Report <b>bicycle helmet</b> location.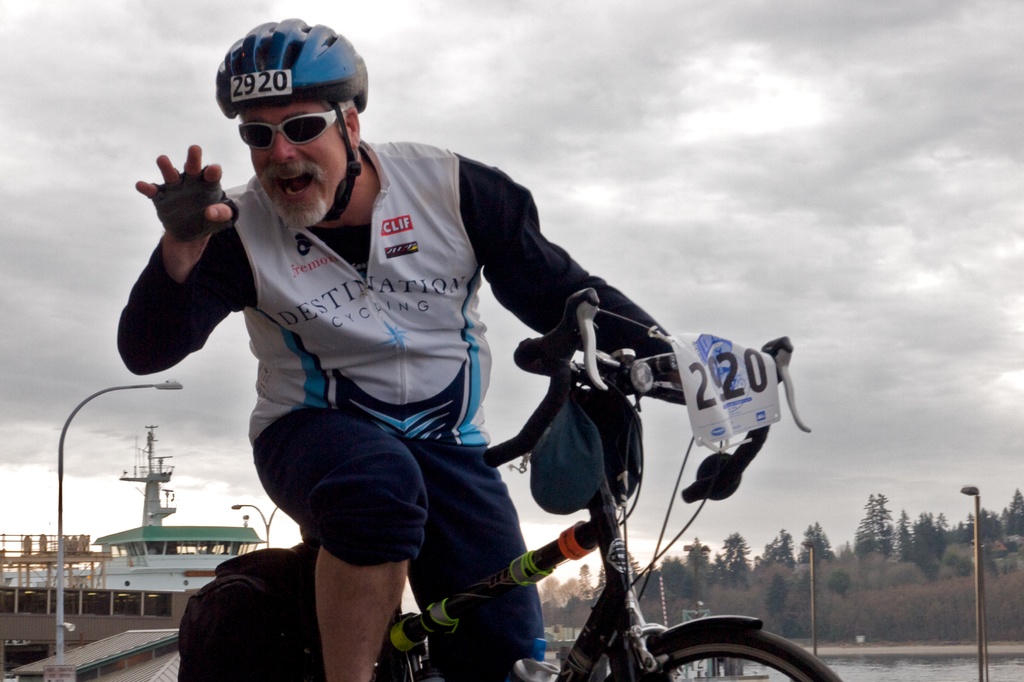
Report: bbox(215, 19, 369, 218).
